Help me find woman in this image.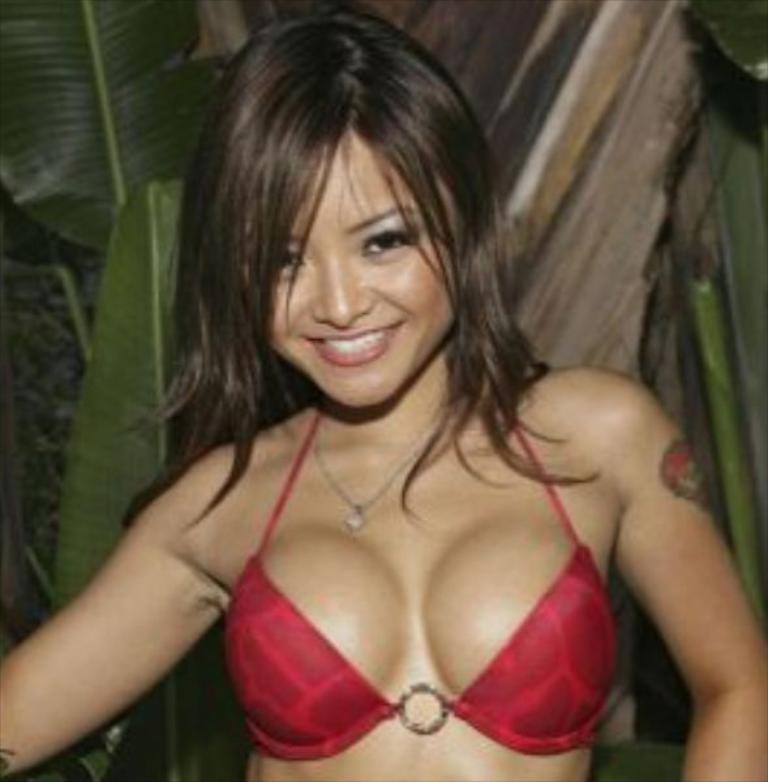
Found it: (0, 7, 767, 781).
